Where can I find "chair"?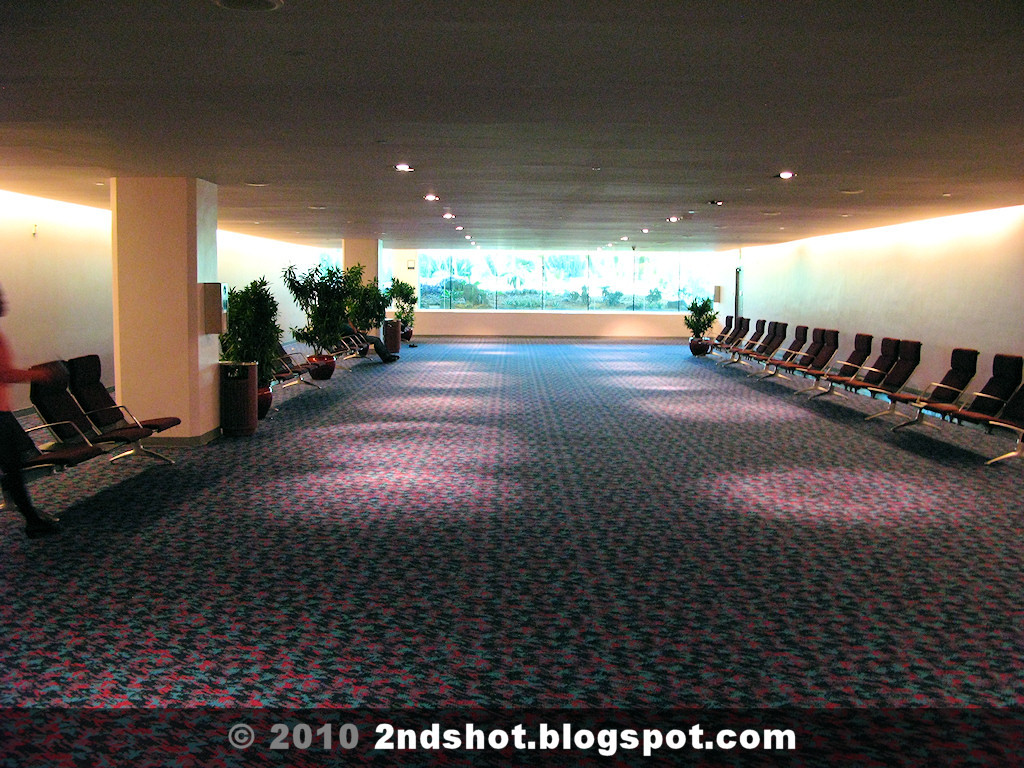
You can find it at <box>892,339,984,431</box>.
